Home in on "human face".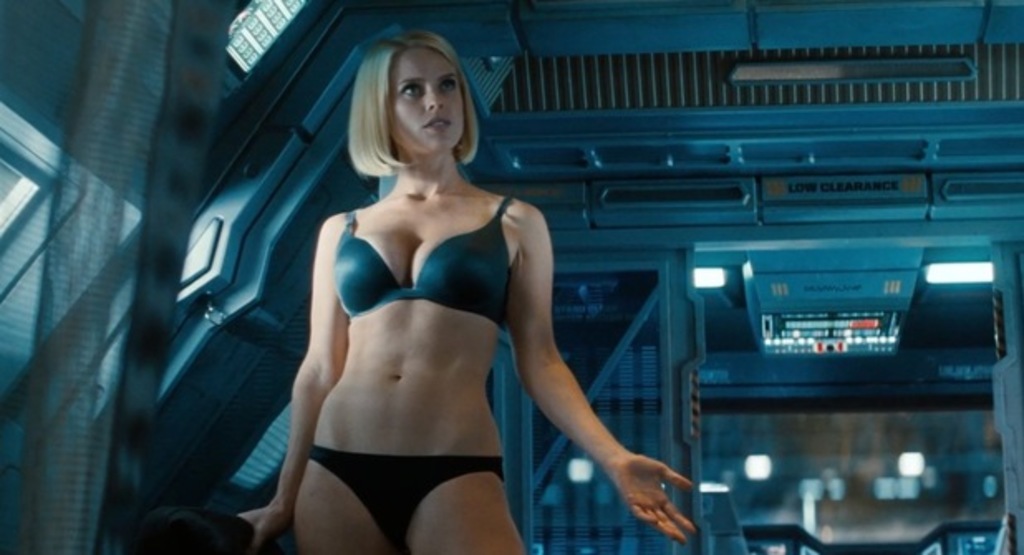
Homed in at crop(388, 46, 466, 152).
